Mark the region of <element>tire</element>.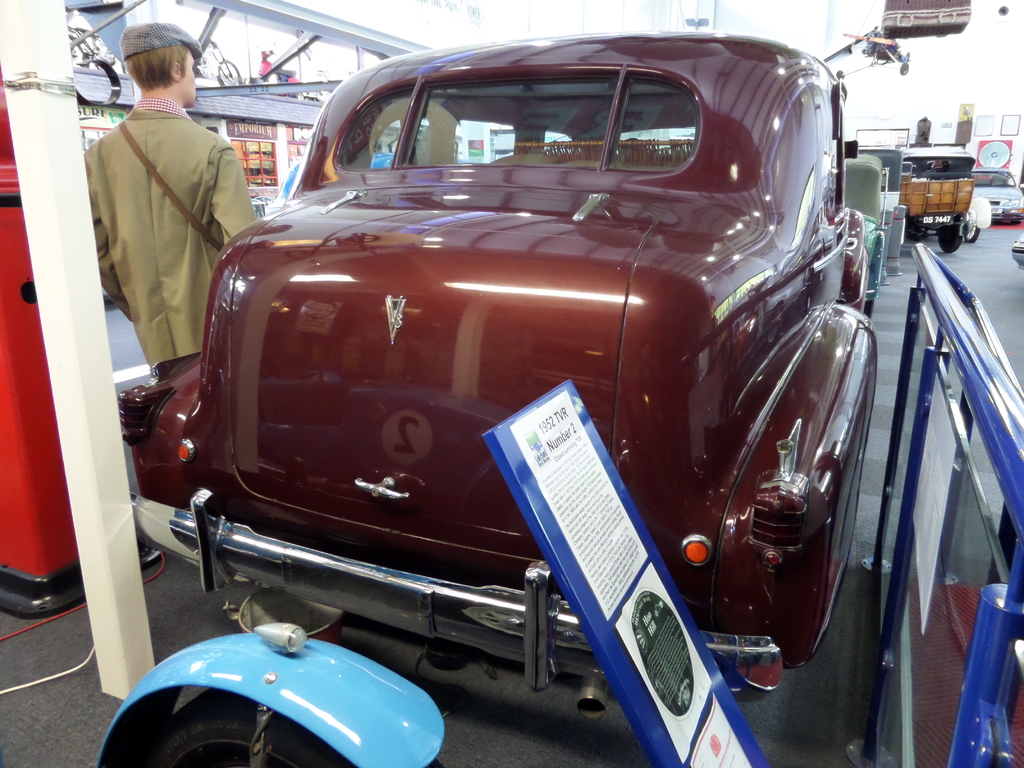
Region: bbox(906, 230, 928, 243).
